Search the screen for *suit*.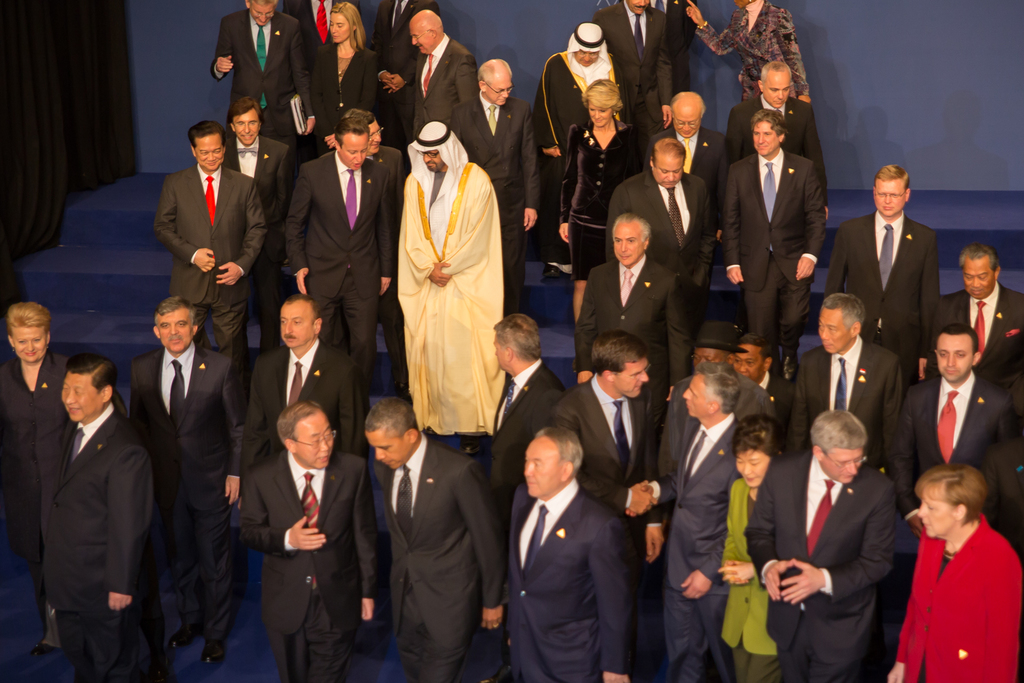
Found at bbox=(577, 260, 692, 382).
